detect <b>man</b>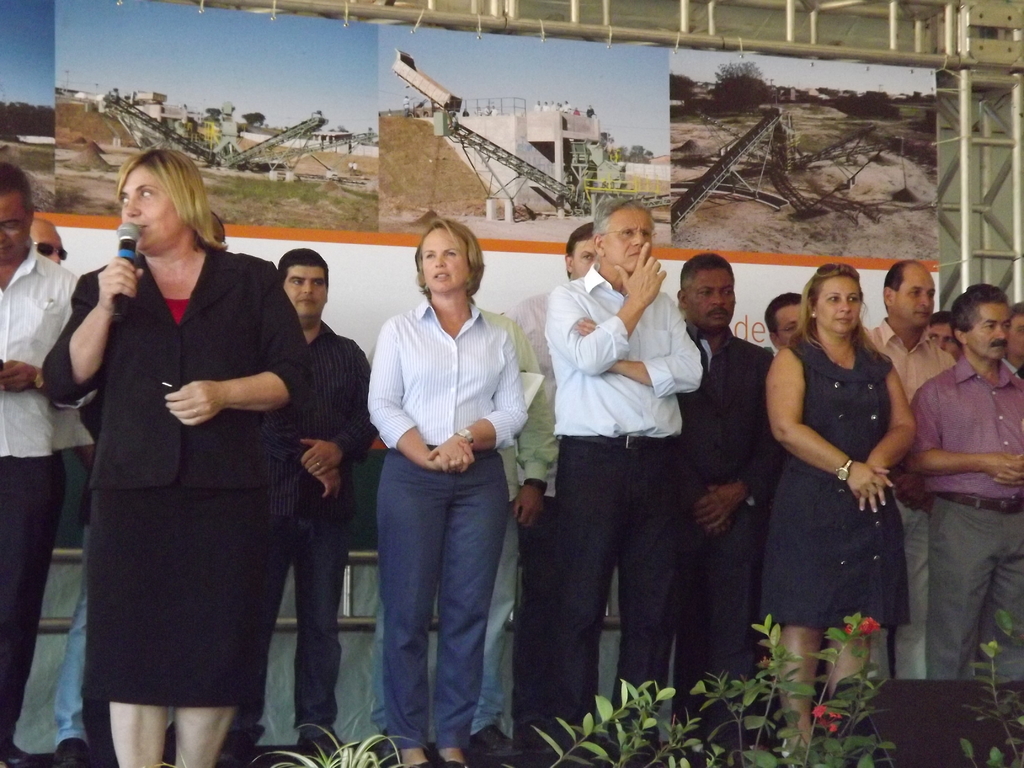
<region>863, 259, 959, 681</region>
